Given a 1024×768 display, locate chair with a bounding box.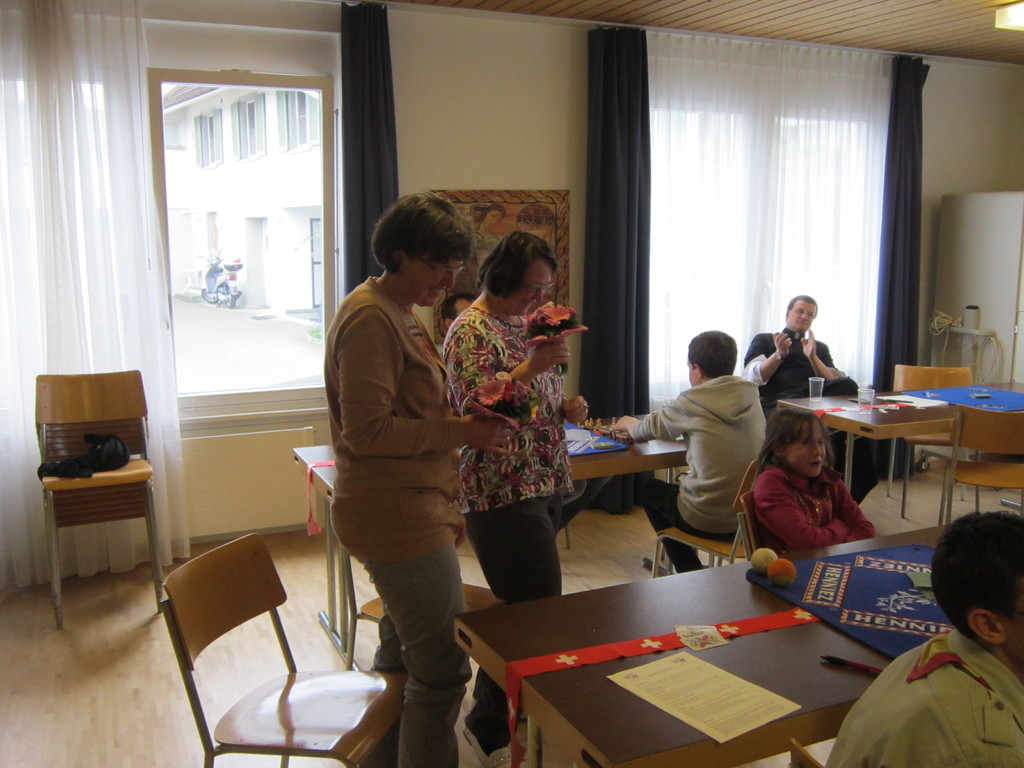
Located: box=[934, 410, 1023, 524].
